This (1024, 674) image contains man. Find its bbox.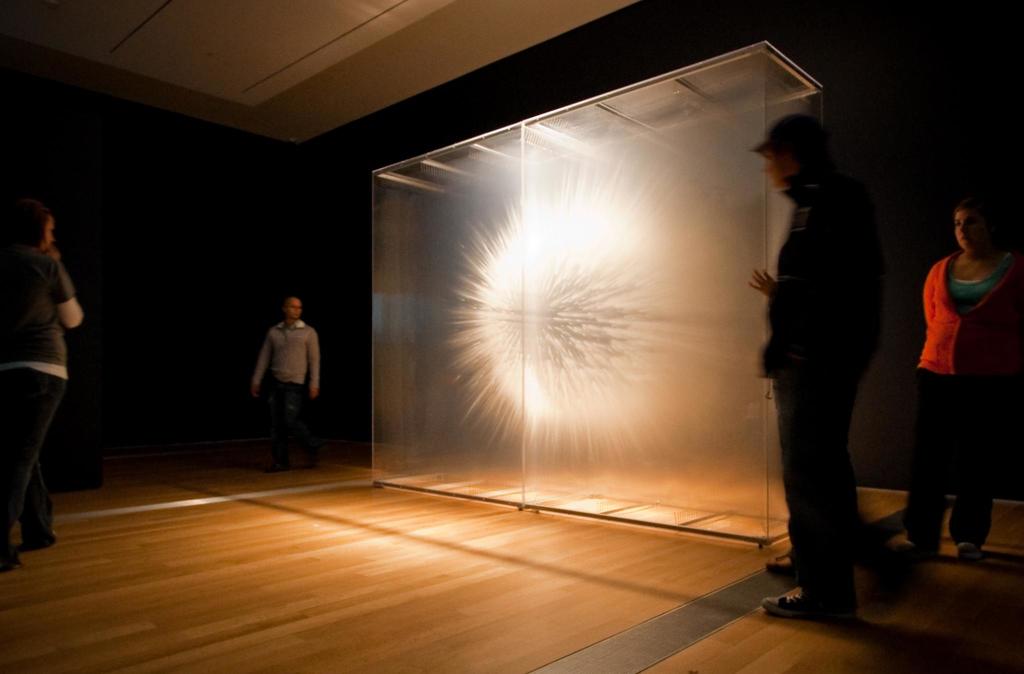
bbox=[746, 114, 890, 624].
